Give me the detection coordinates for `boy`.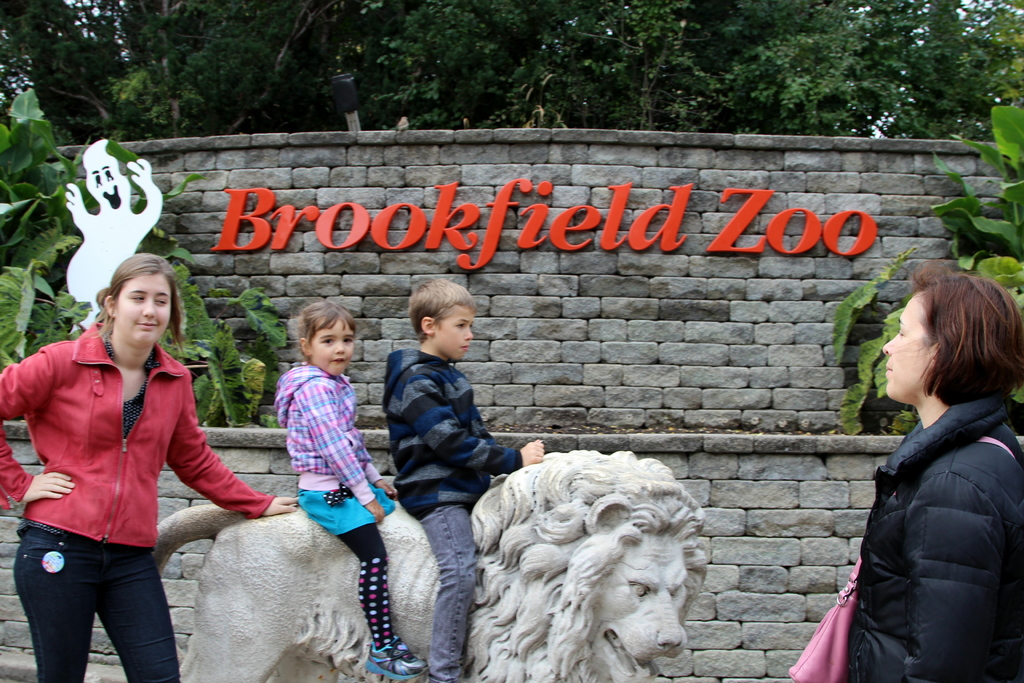
box(382, 281, 545, 682).
